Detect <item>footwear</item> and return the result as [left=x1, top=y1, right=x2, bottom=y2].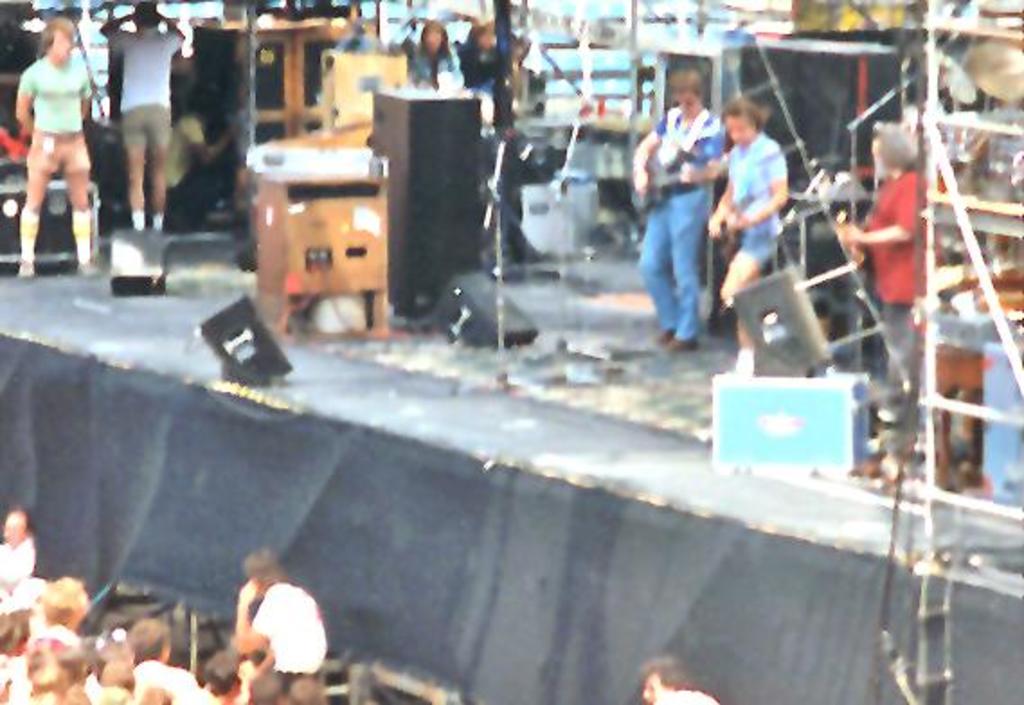
[left=662, top=340, right=700, bottom=351].
